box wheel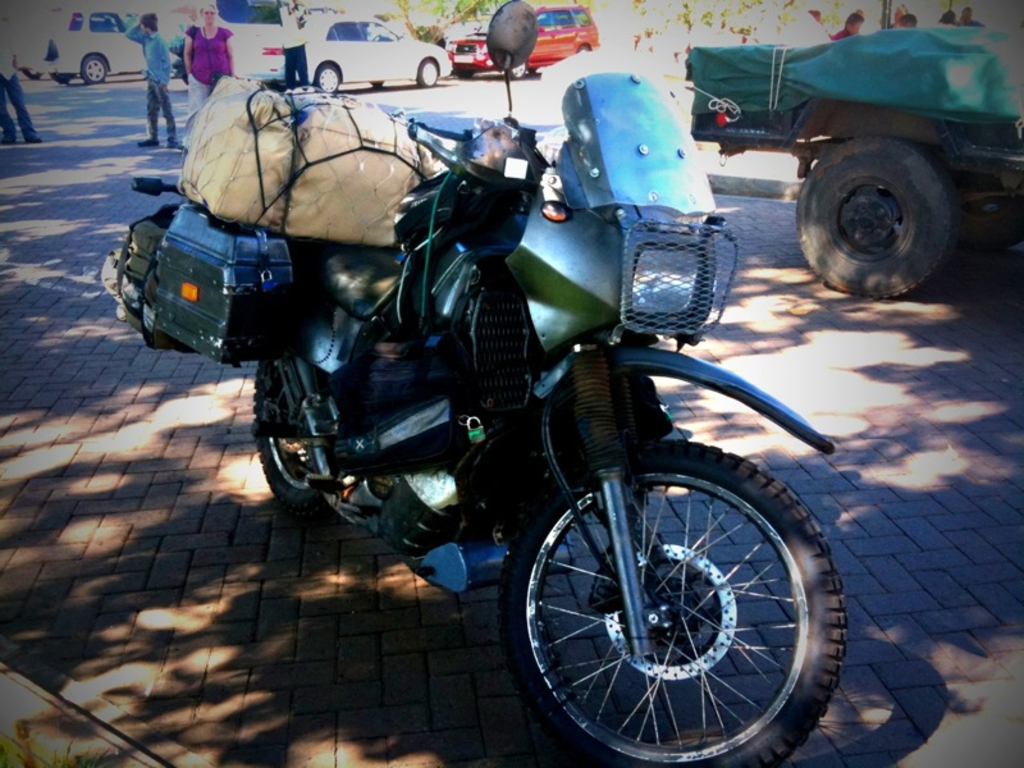
497,429,847,767
